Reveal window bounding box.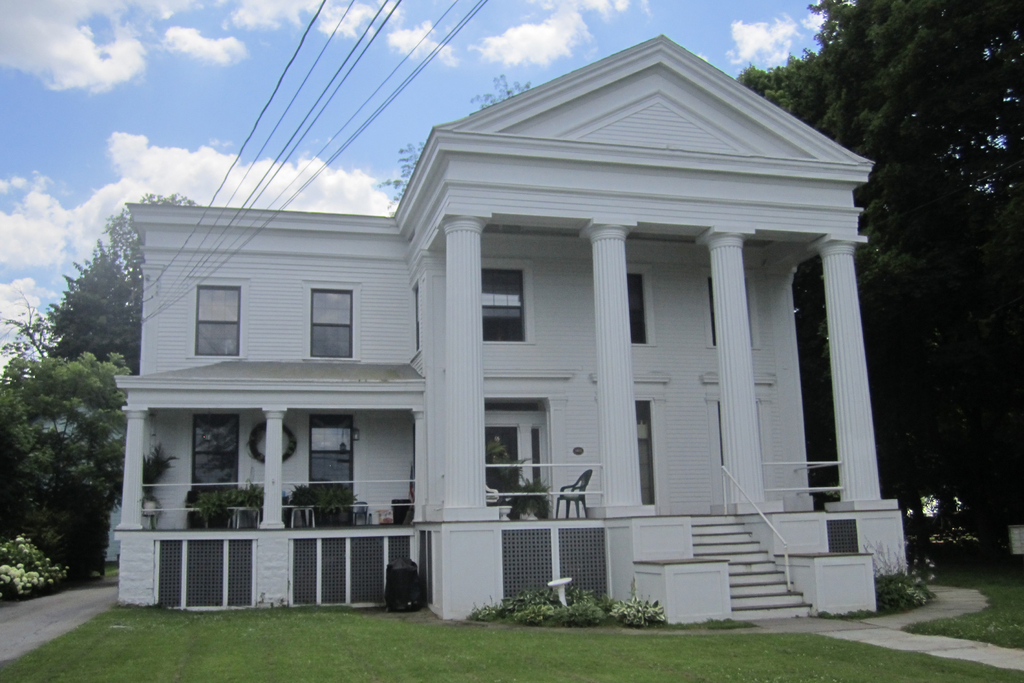
Revealed: bbox(184, 274, 248, 358).
